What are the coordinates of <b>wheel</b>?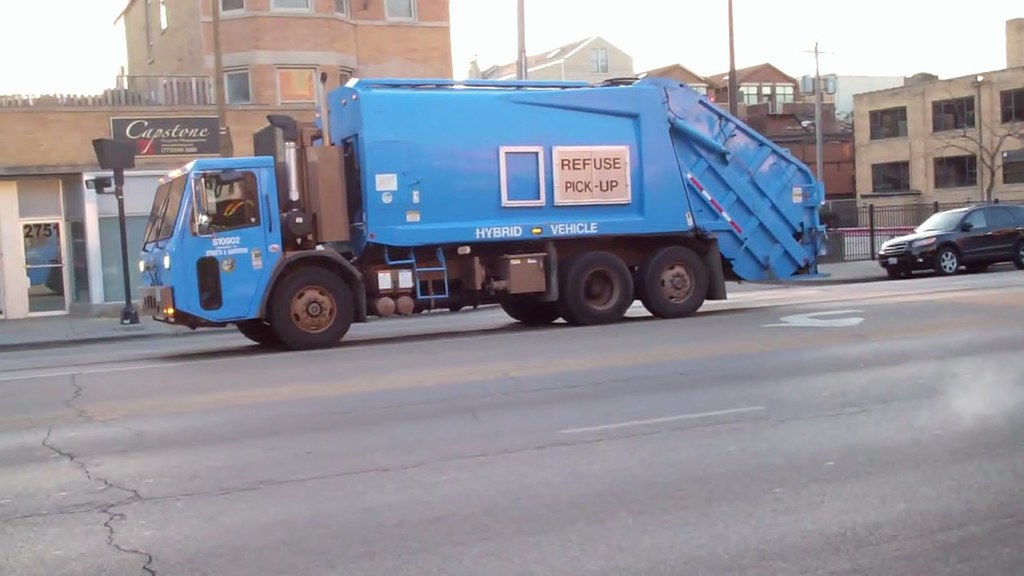
624 238 718 328.
